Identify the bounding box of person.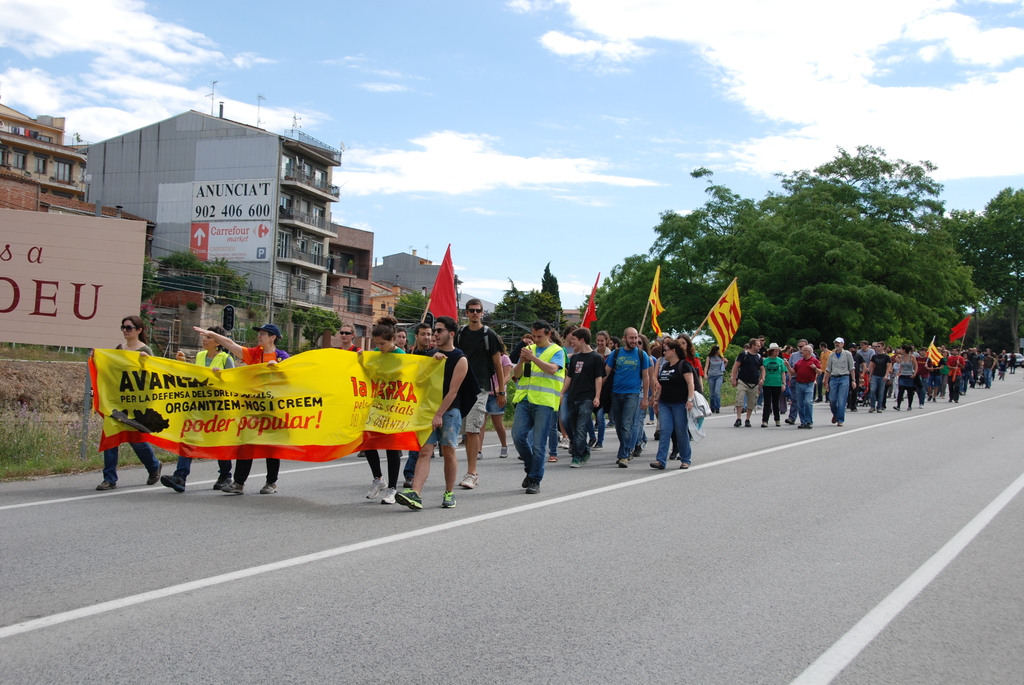
bbox(97, 313, 158, 488).
